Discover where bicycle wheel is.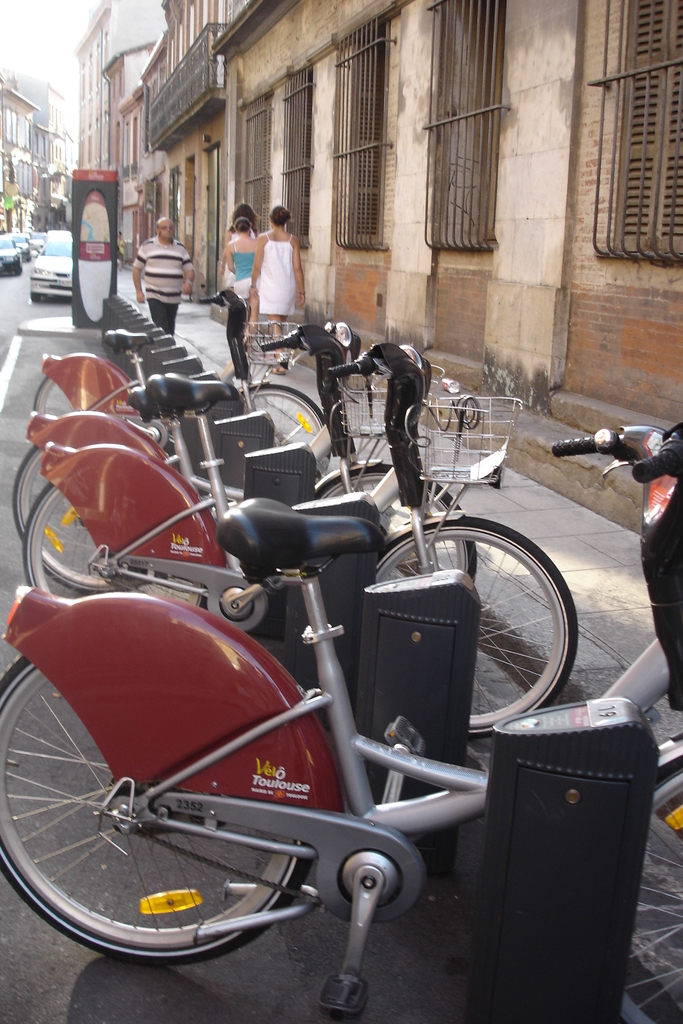
Discovered at [left=623, top=728, right=682, bottom=1023].
